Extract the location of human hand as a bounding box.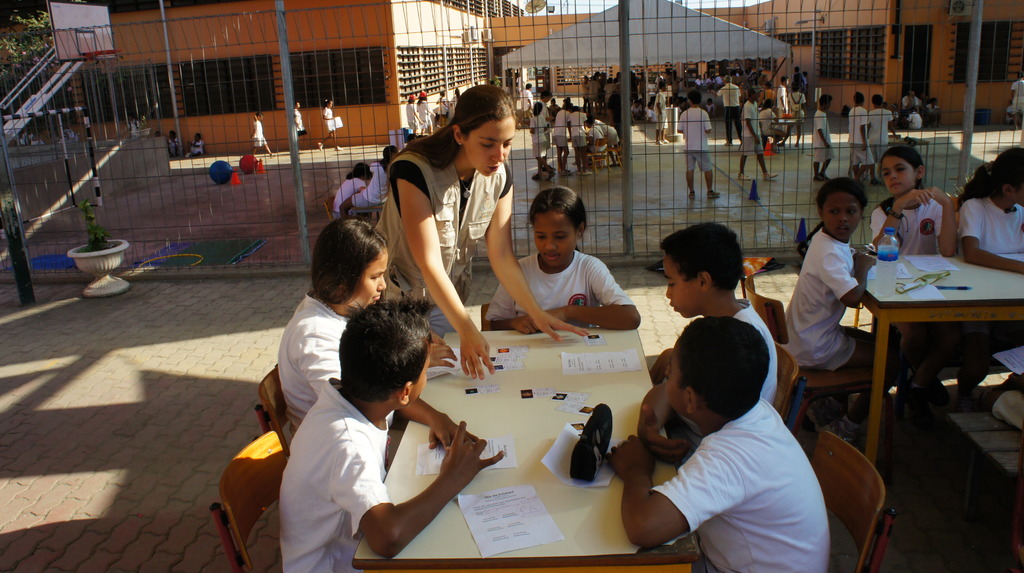
[x1=429, y1=412, x2=480, y2=451].
